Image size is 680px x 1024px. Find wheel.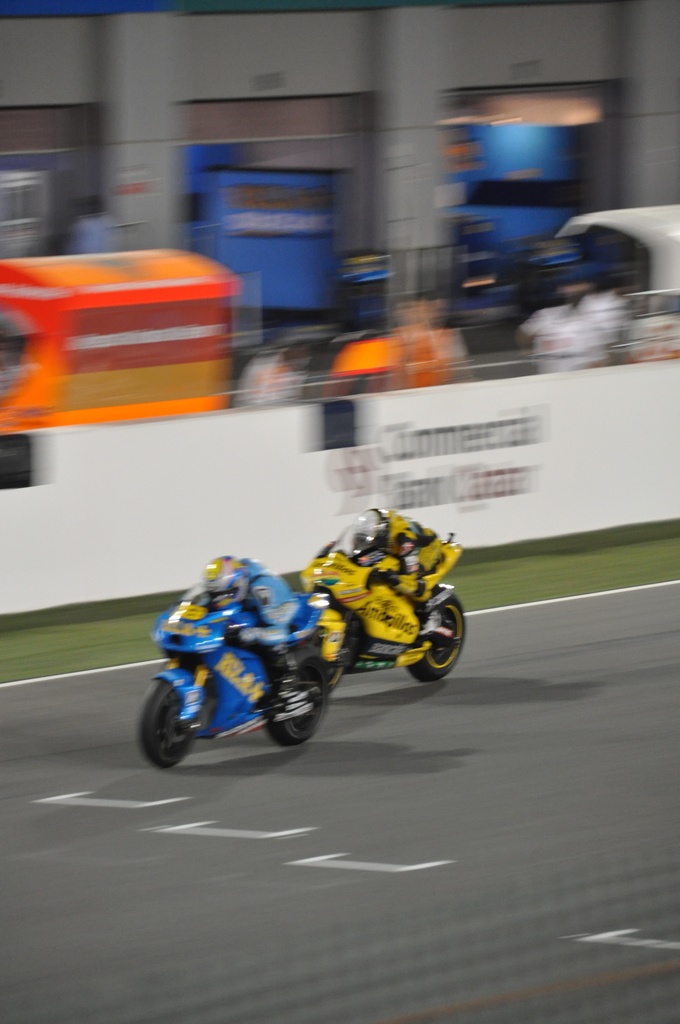
box(407, 595, 466, 681).
